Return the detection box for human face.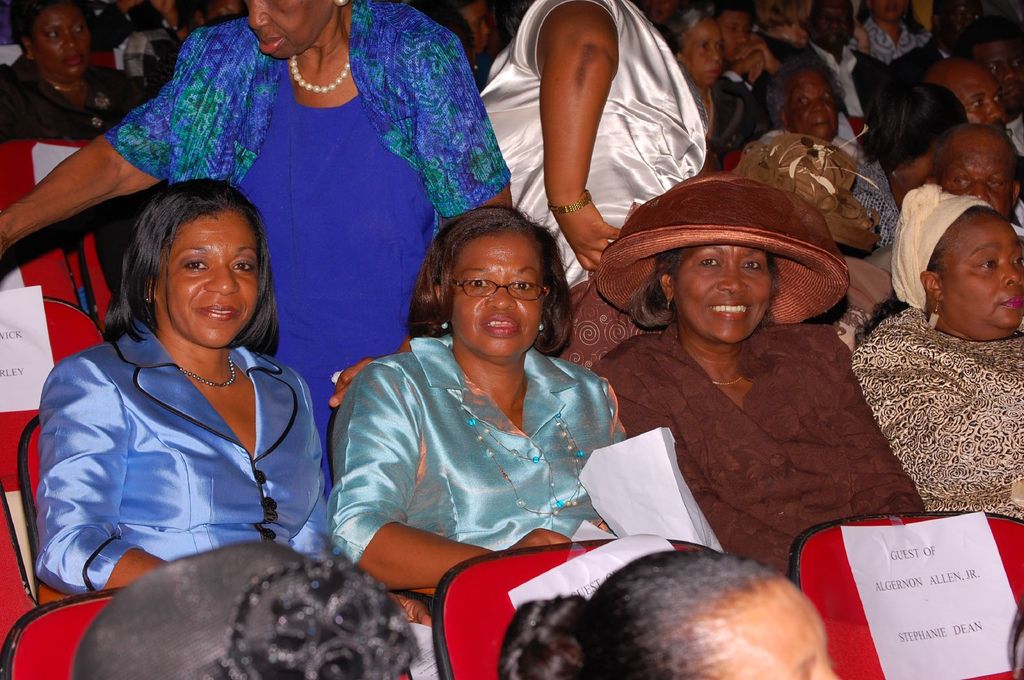
select_region(986, 41, 1023, 111).
